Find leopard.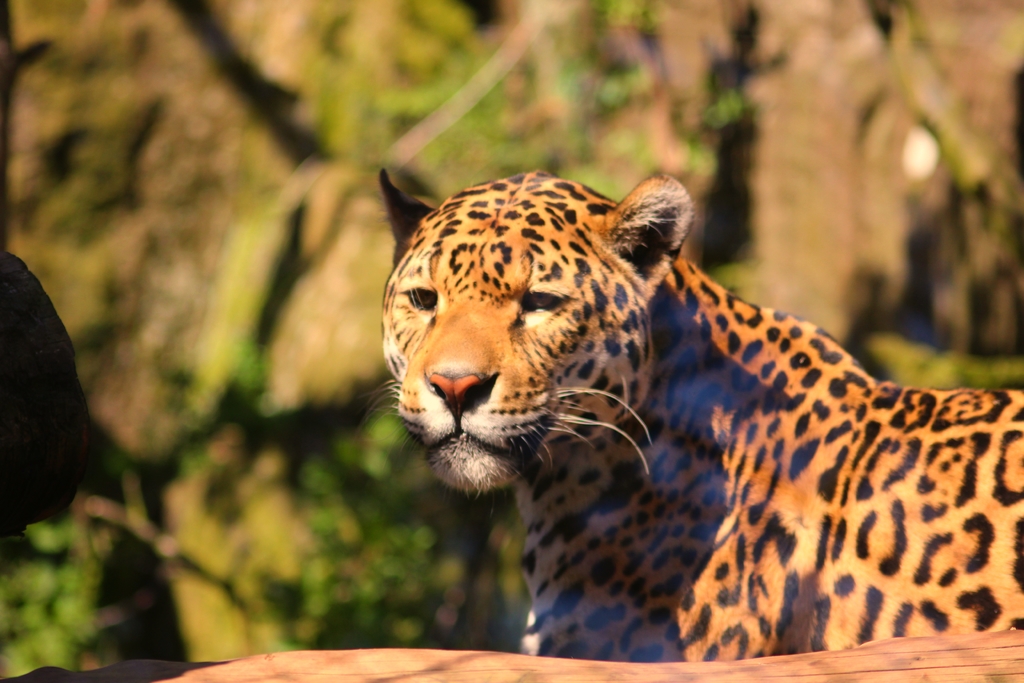
355,165,1023,659.
